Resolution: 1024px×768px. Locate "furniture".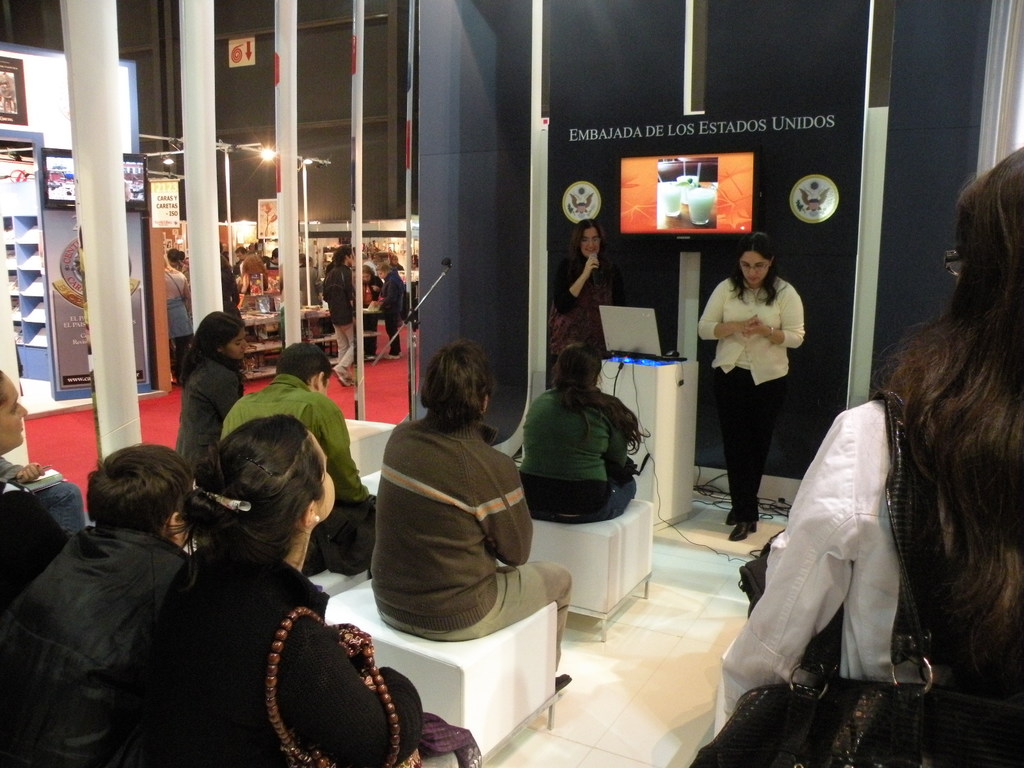
detection(342, 416, 401, 477).
